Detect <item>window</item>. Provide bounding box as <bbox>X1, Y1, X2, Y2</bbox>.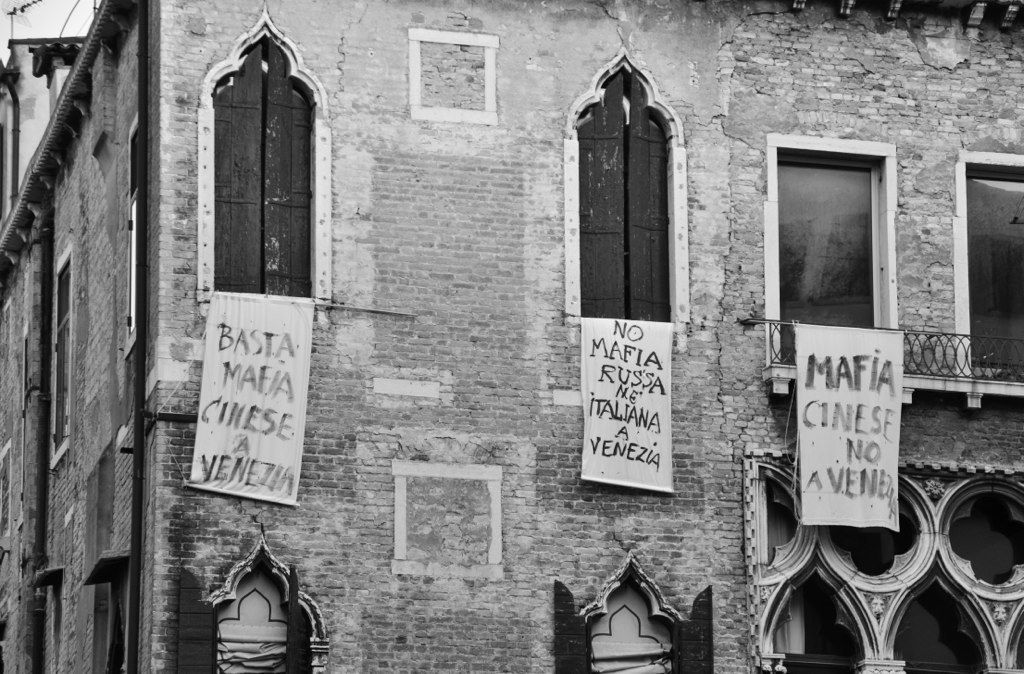
<bbox>219, 24, 317, 301</bbox>.
